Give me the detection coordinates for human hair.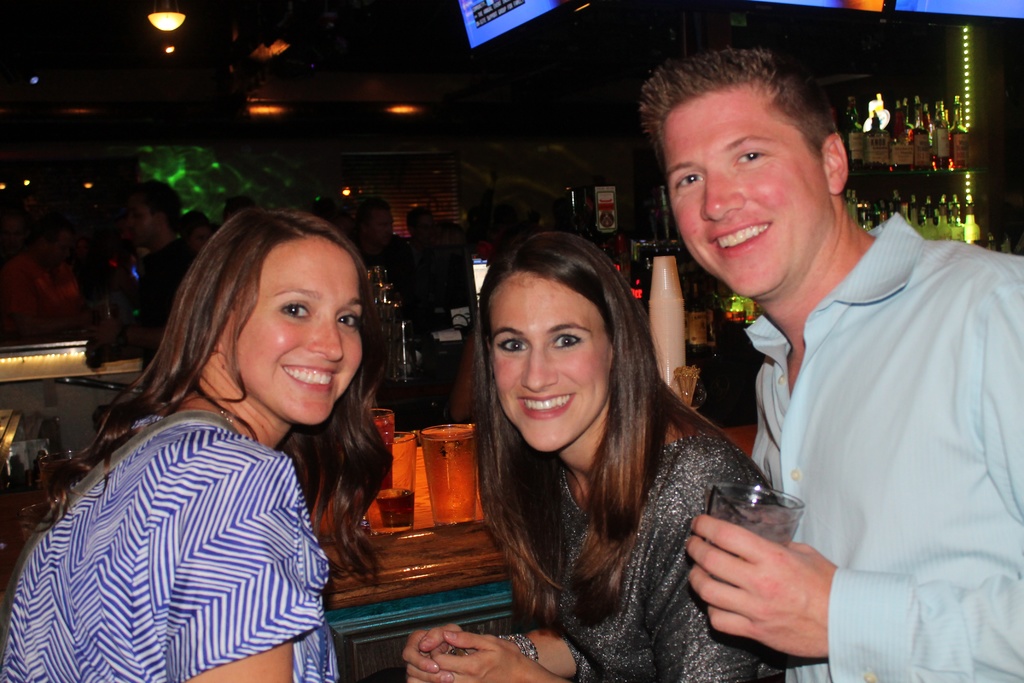
133, 176, 181, 233.
